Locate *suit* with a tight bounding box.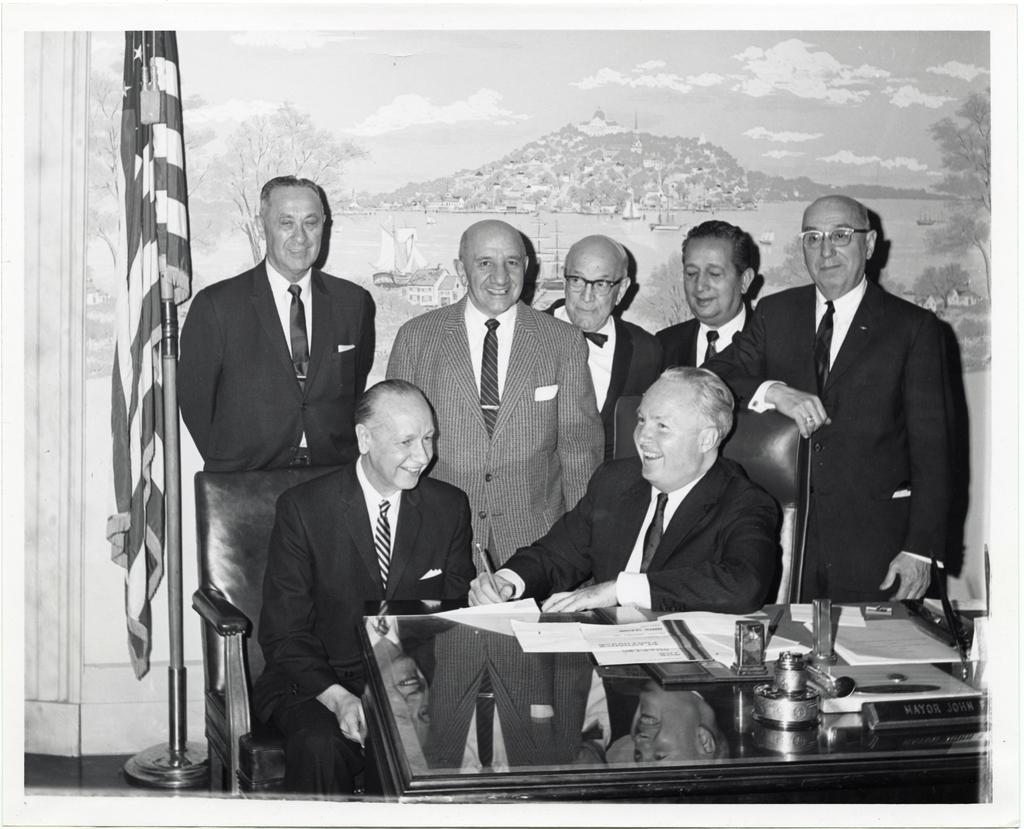
pyautogui.locateOnScreen(494, 450, 785, 624).
